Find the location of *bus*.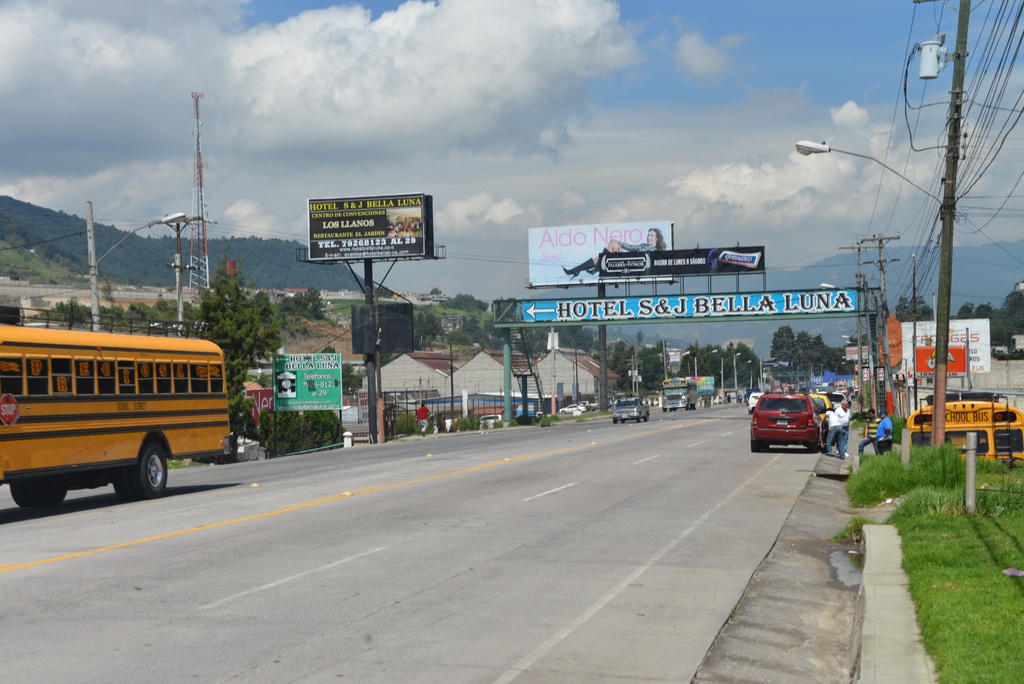
Location: Rect(661, 371, 696, 414).
